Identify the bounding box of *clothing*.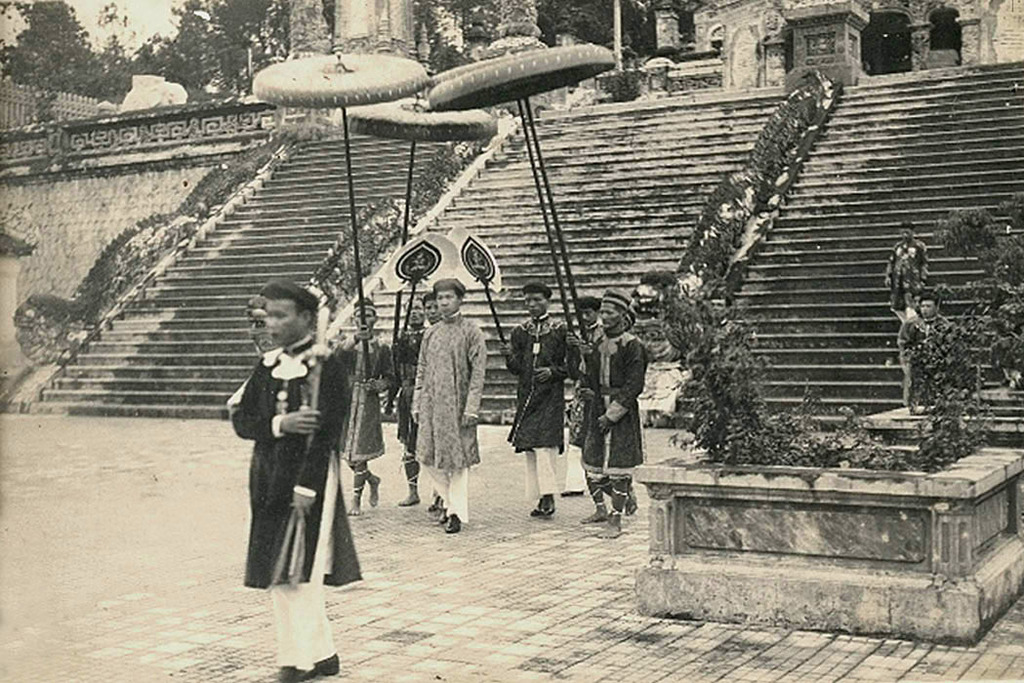
496/313/580/501.
